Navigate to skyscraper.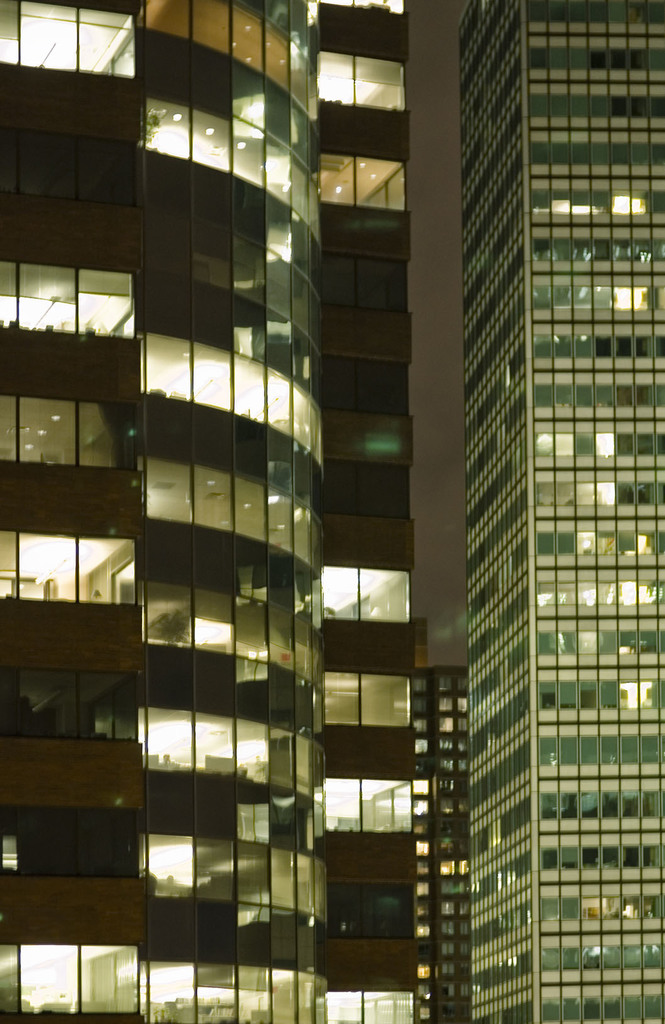
Navigation target: {"left": 312, "top": 0, "right": 472, "bottom": 1023}.
